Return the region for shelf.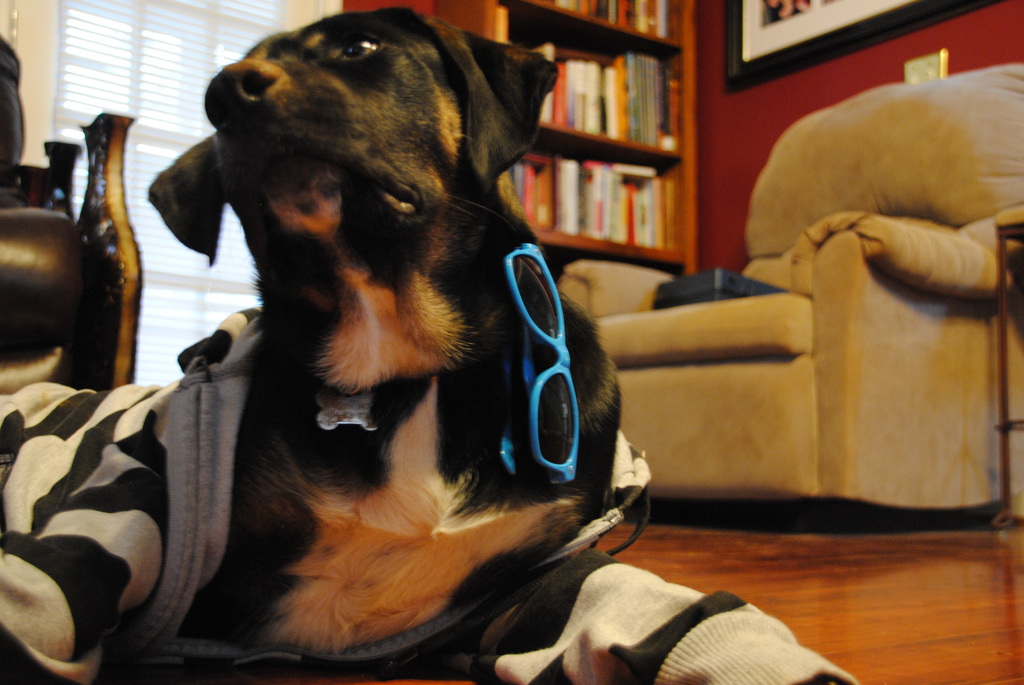
x1=520, y1=15, x2=701, y2=268.
